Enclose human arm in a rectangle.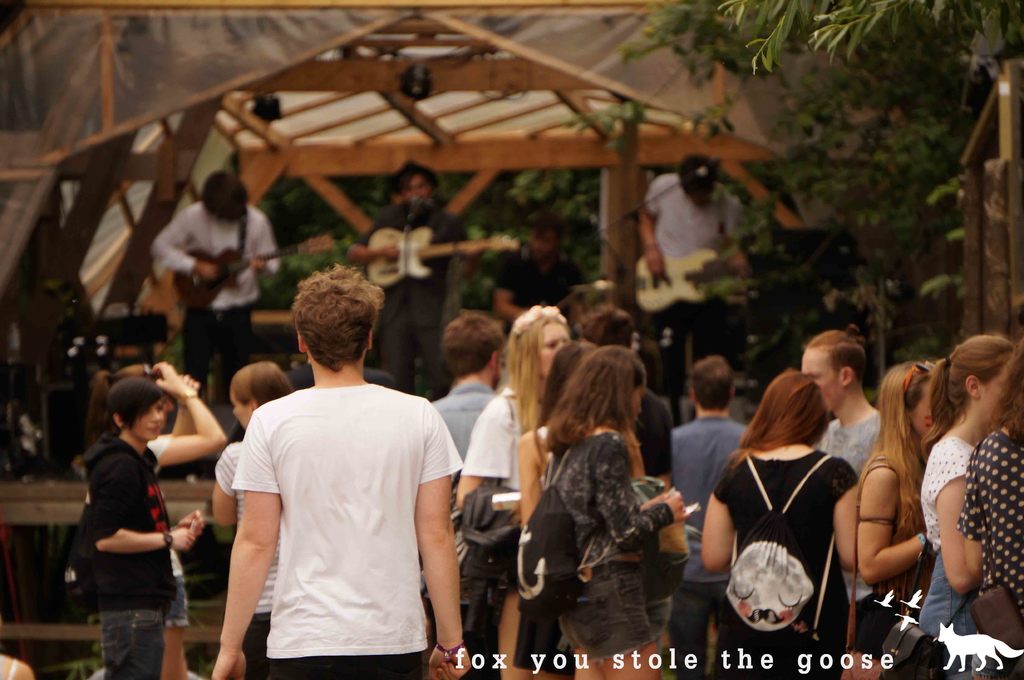
621:427:653:486.
